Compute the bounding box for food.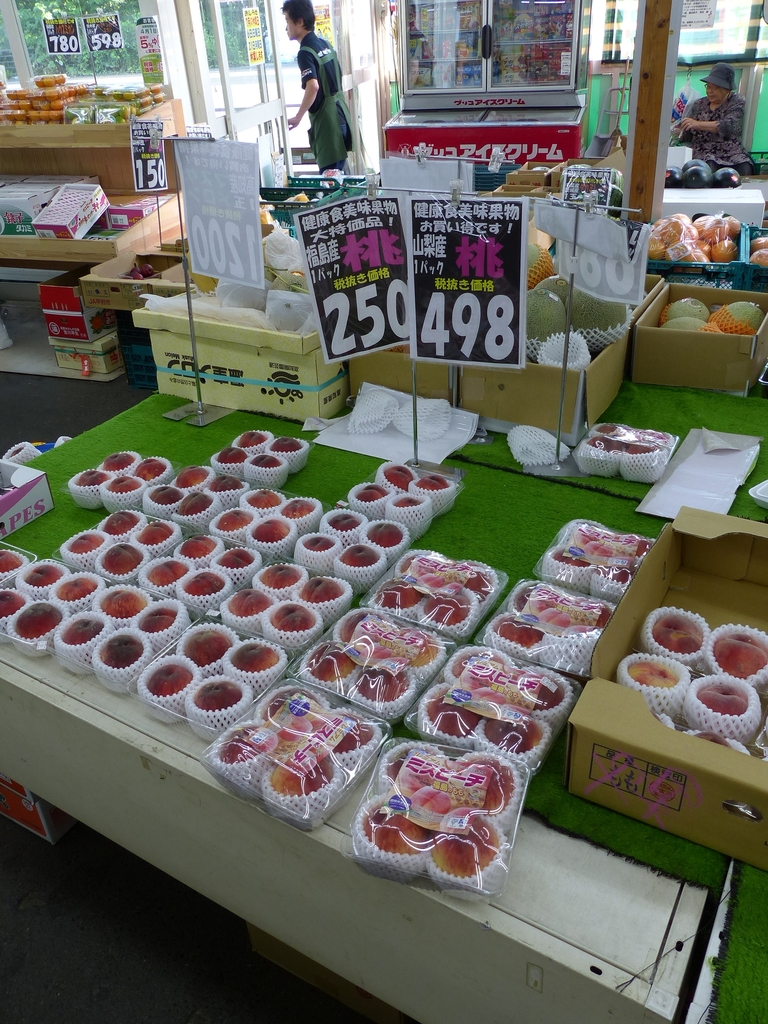
region(143, 521, 170, 552).
